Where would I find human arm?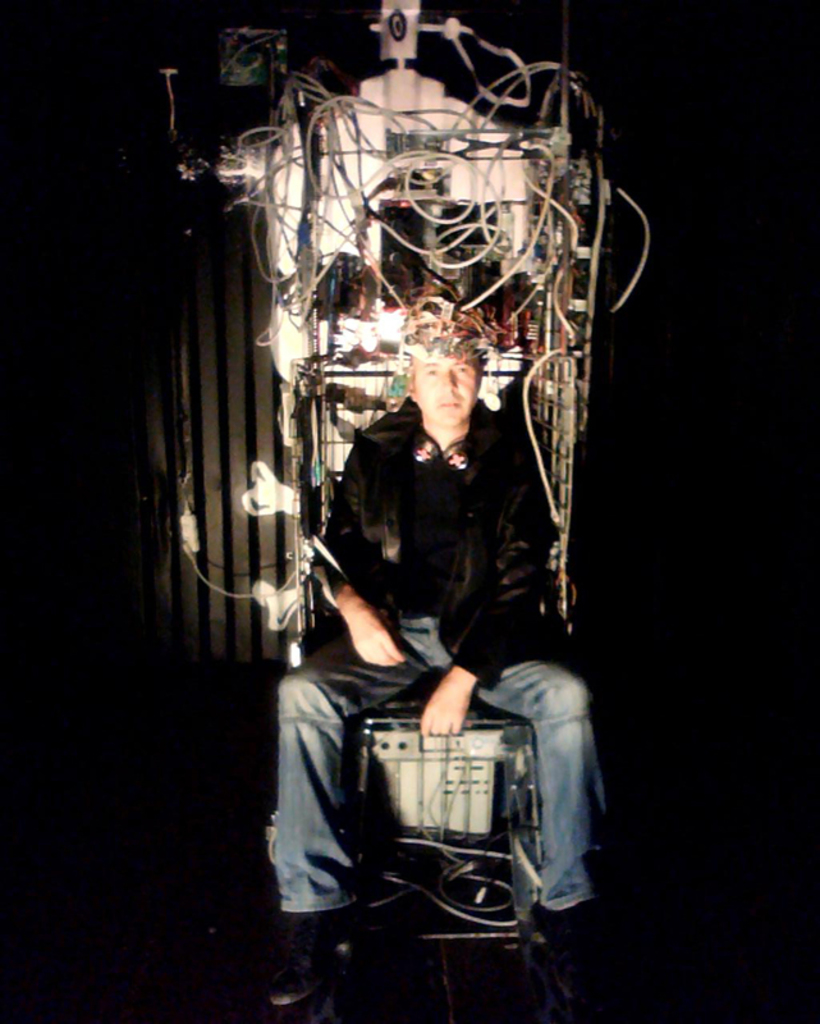
At [left=417, top=662, right=480, bottom=731].
